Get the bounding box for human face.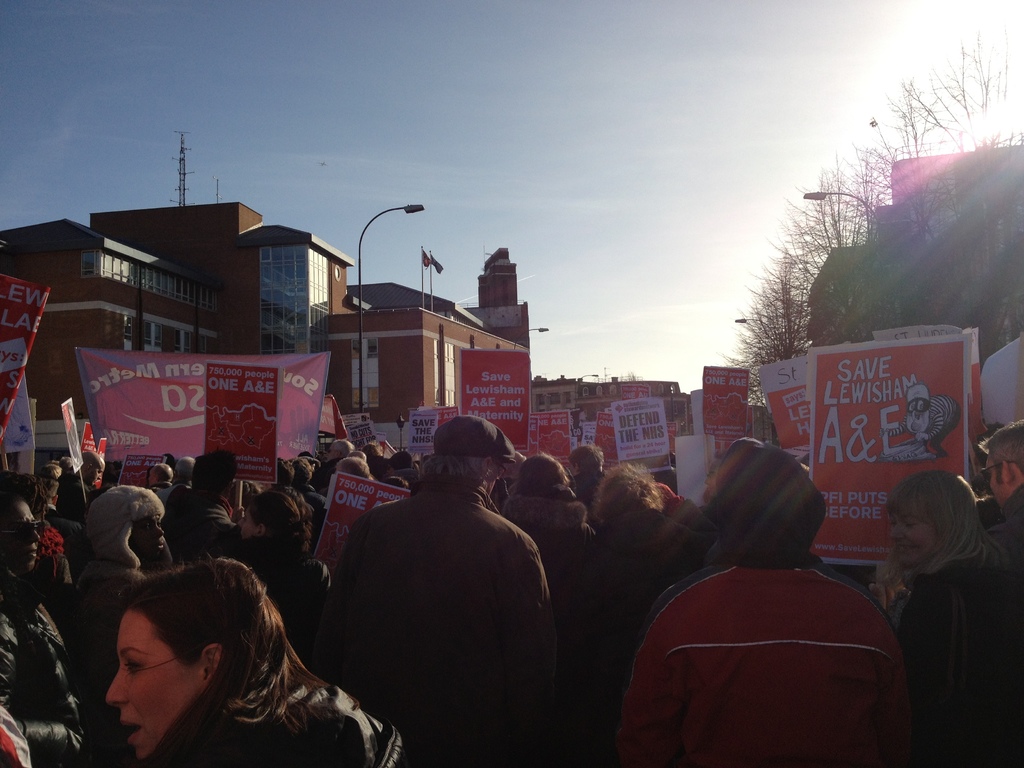
detection(133, 513, 169, 553).
